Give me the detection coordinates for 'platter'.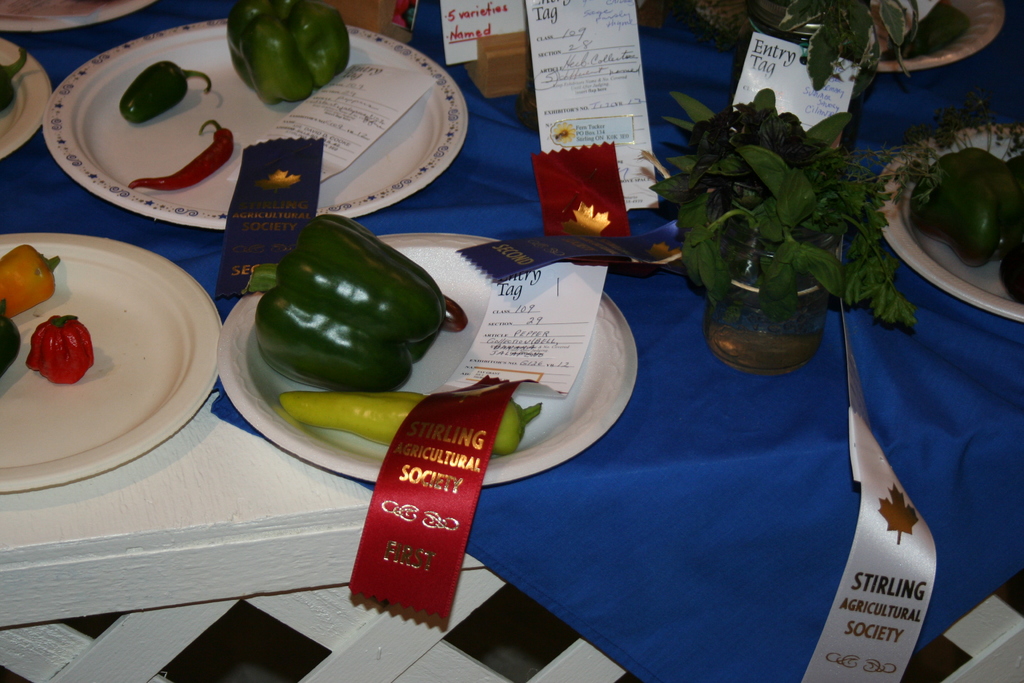
detection(876, 128, 1023, 322).
